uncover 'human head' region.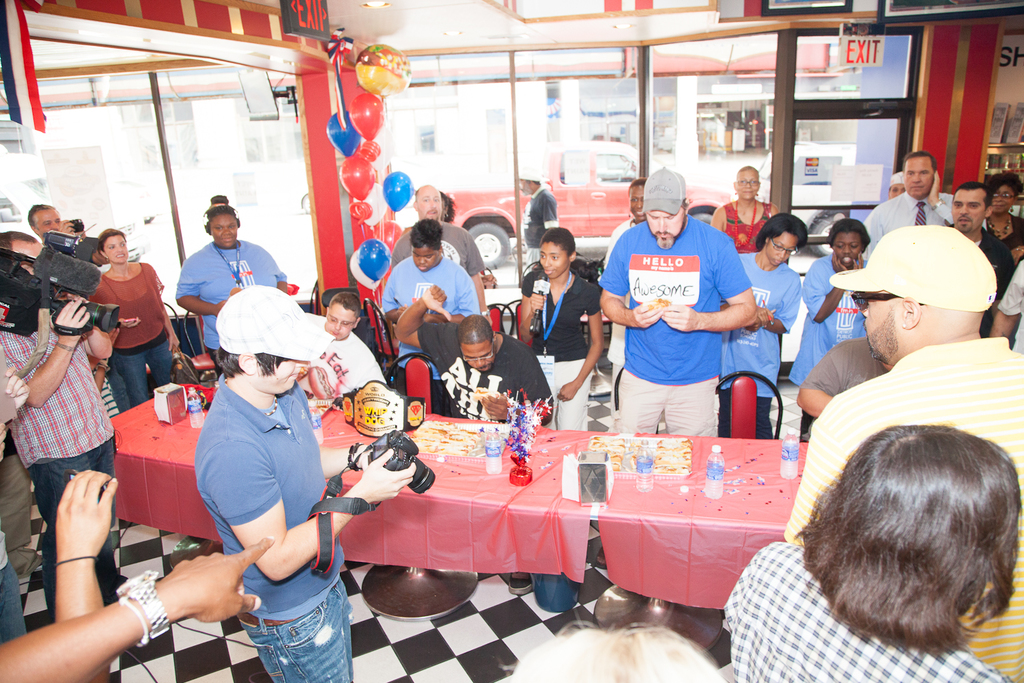
Uncovered: (left=735, top=161, right=758, bottom=203).
